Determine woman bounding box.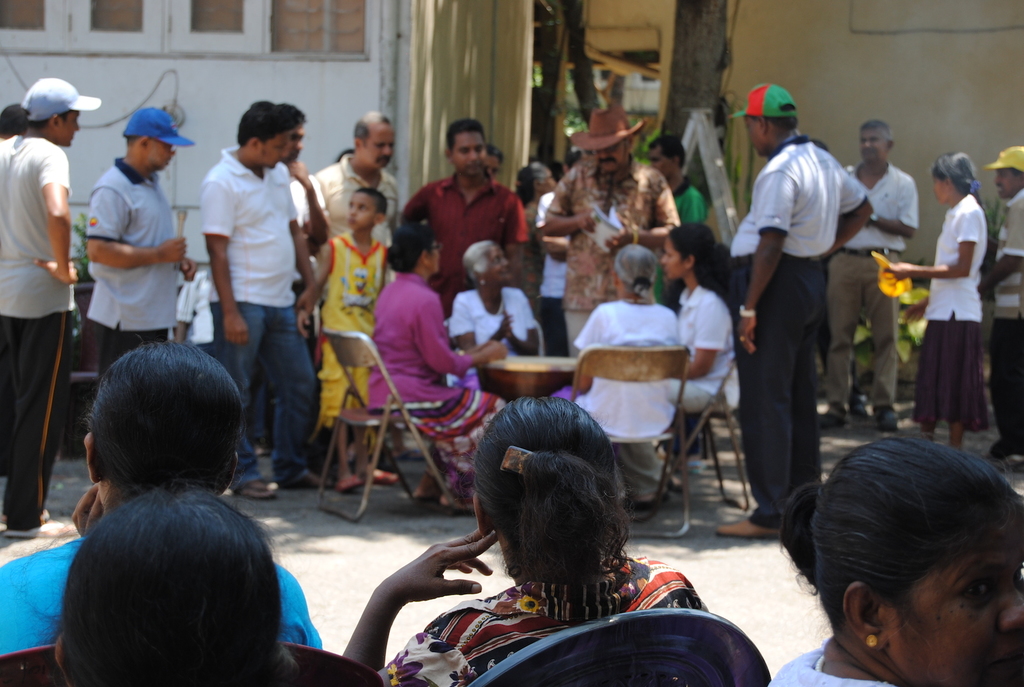
Determined: locate(883, 152, 991, 458).
